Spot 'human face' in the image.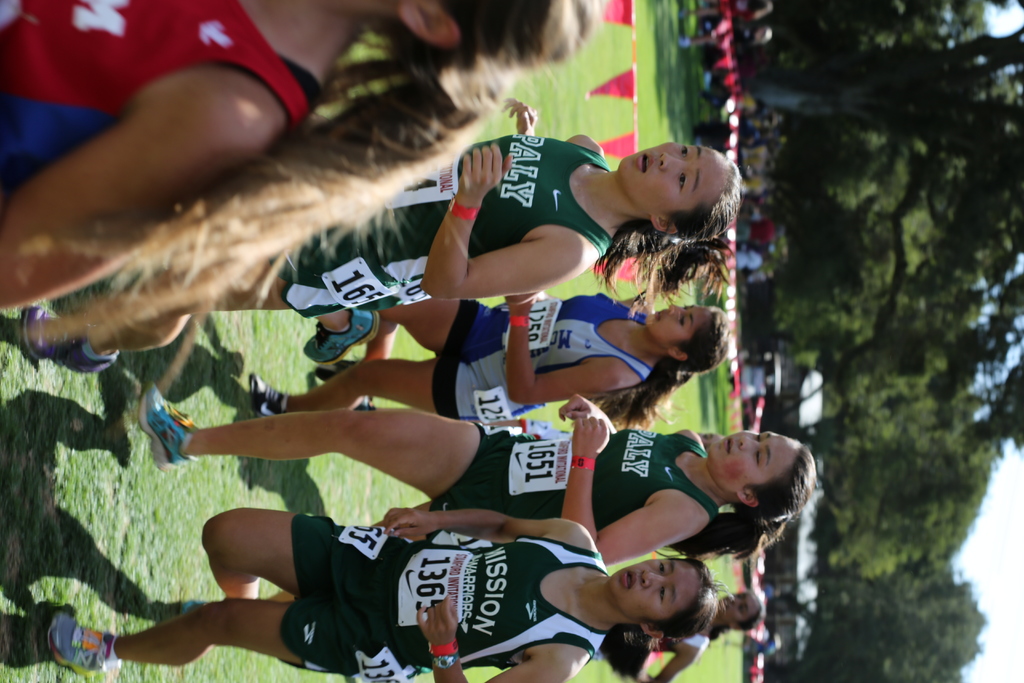
'human face' found at Rect(704, 428, 792, 488).
